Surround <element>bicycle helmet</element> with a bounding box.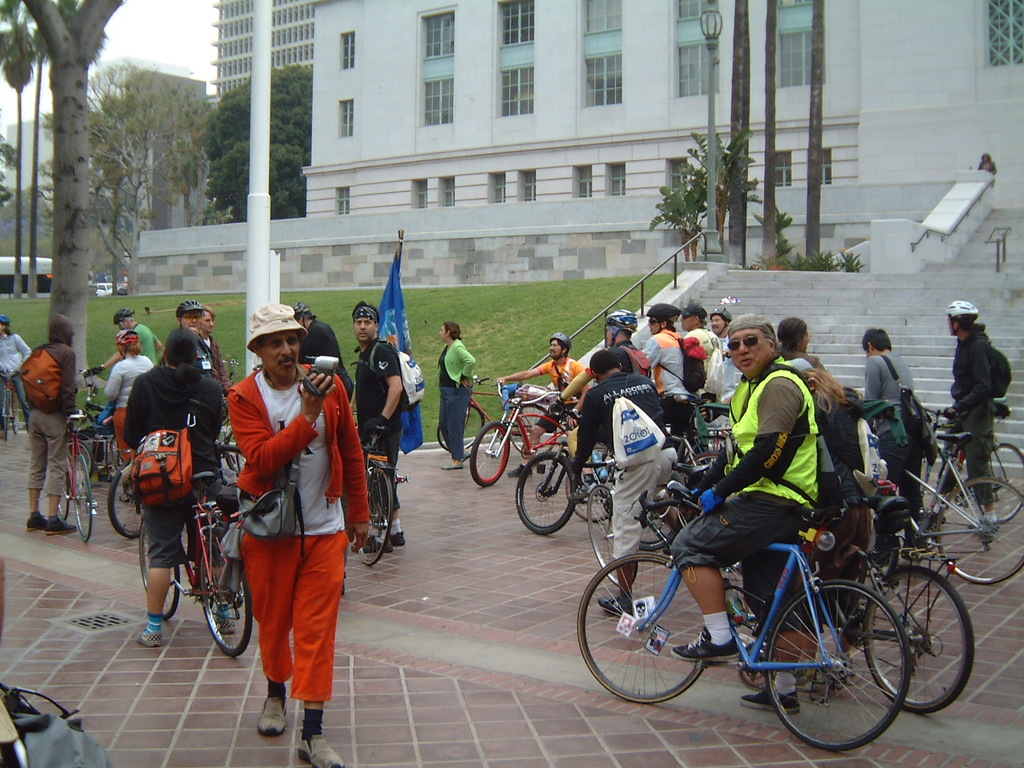
<region>114, 306, 138, 322</region>.
